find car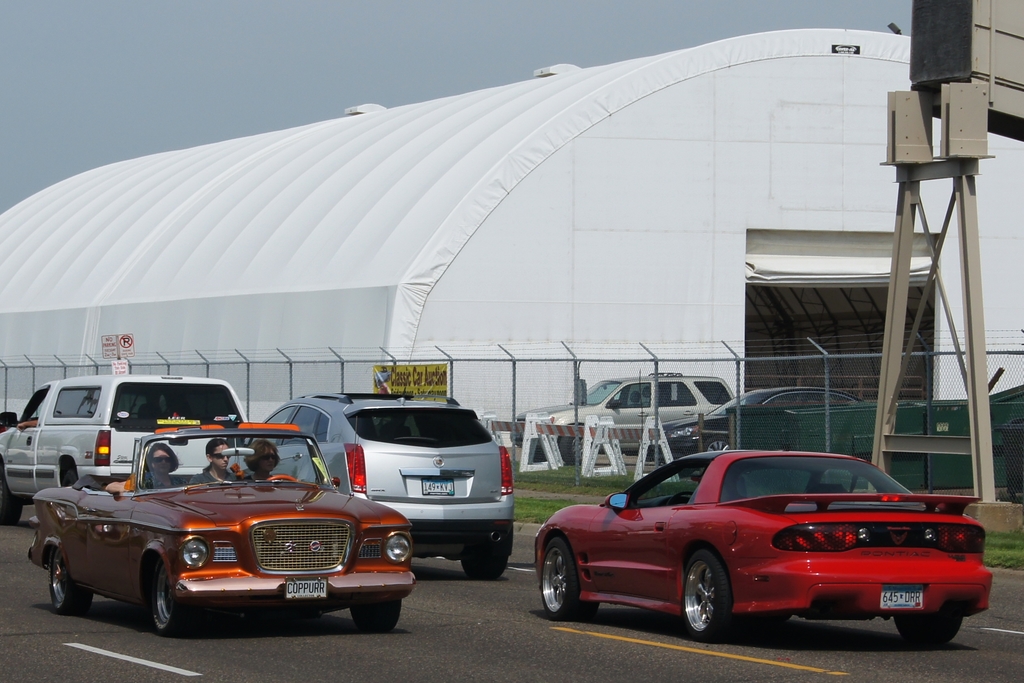
24:422:418:637
